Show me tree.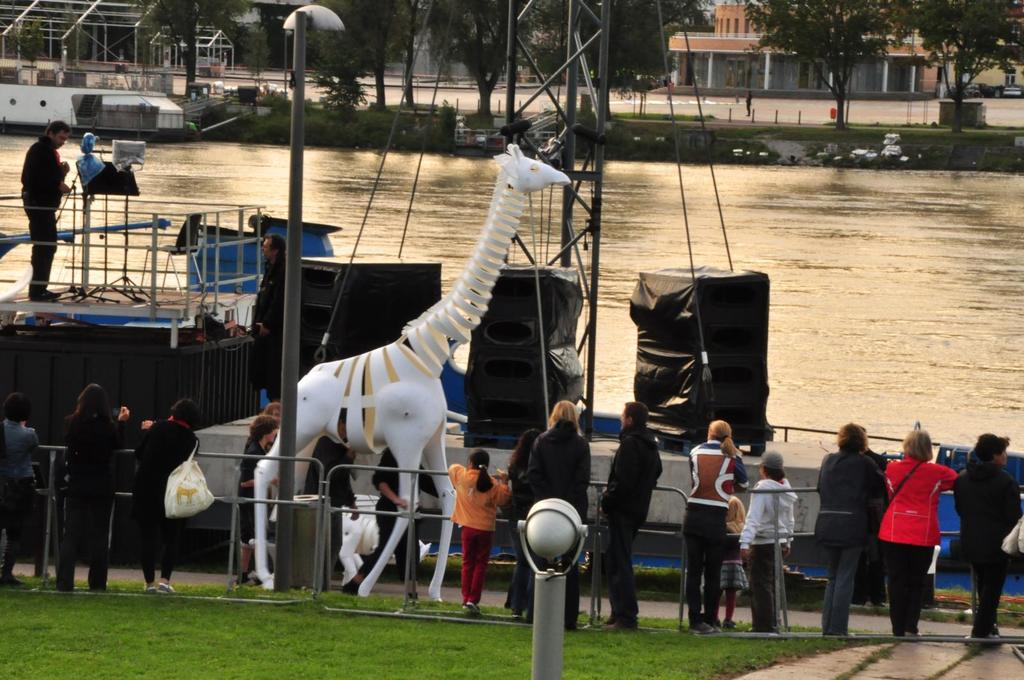
tree is here: [x1=902, y1=0, x2=1023, y2=141].
